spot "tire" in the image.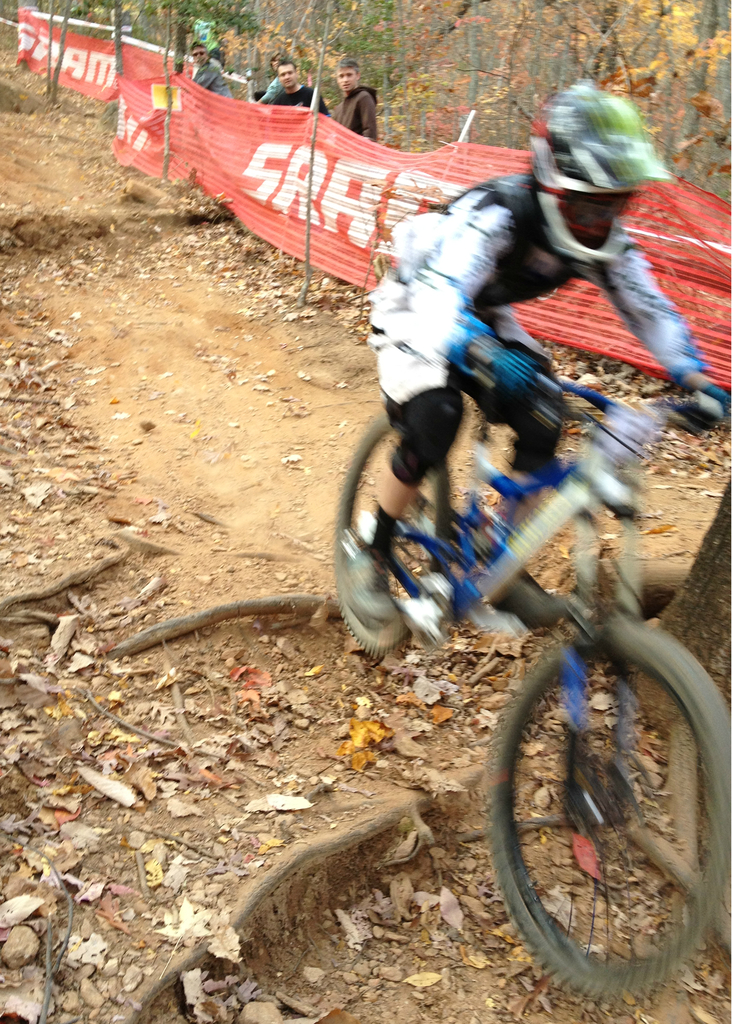
"tire" found at bbox=(331, 430, 450, 657).
